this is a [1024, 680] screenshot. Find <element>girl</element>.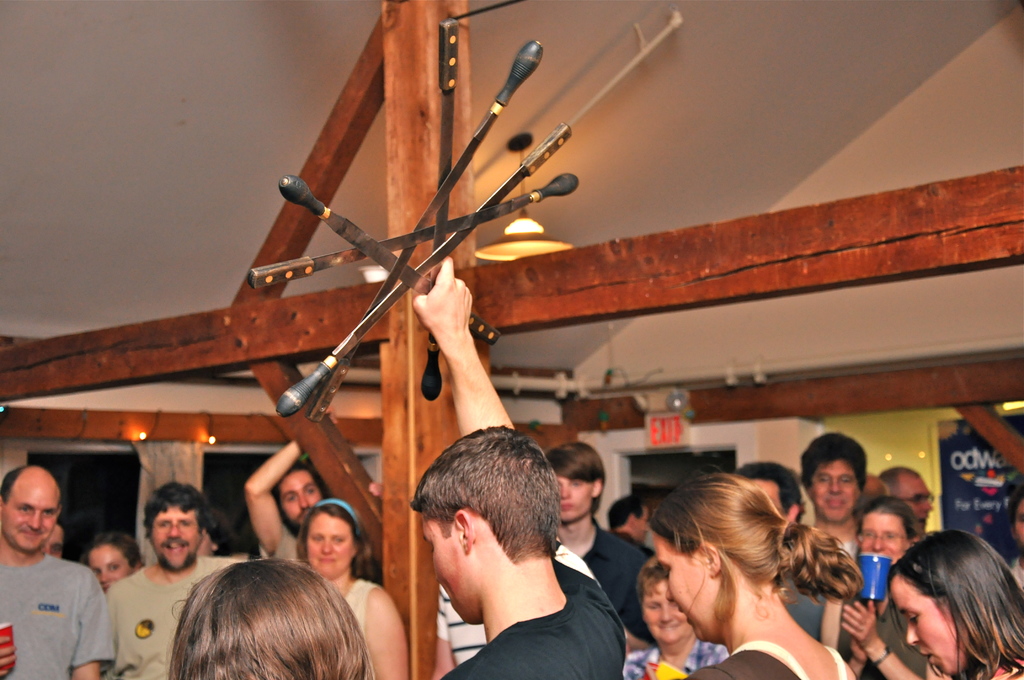
Bounding box: x1=890, y1=526, x2=1023, y2=679.
